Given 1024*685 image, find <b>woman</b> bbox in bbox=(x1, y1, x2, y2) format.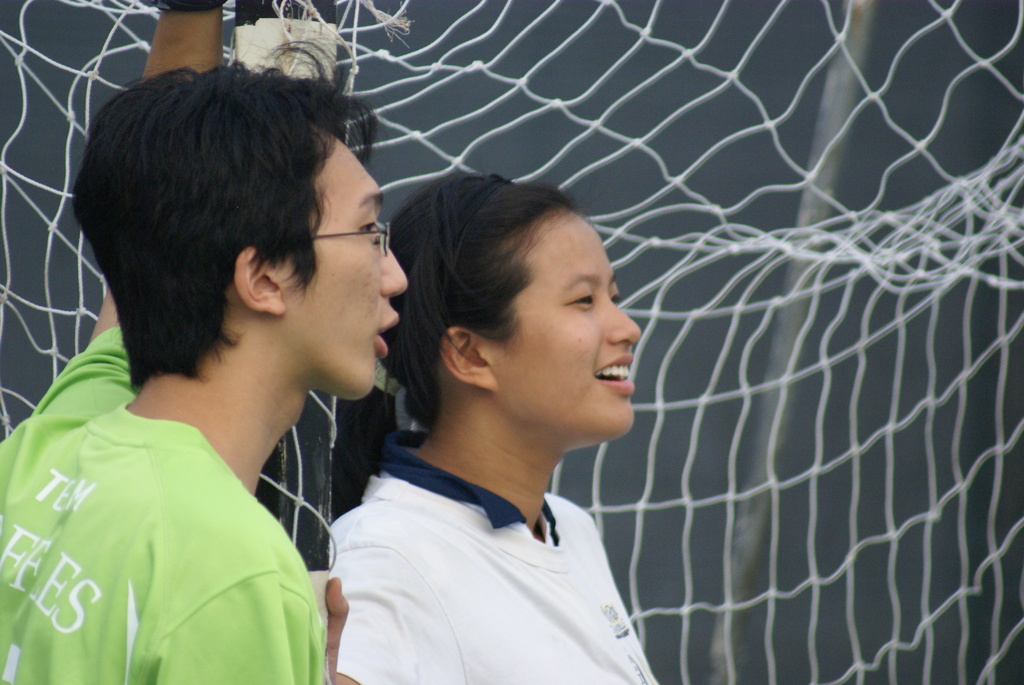
bbox=(316, 172, 692, 684).
